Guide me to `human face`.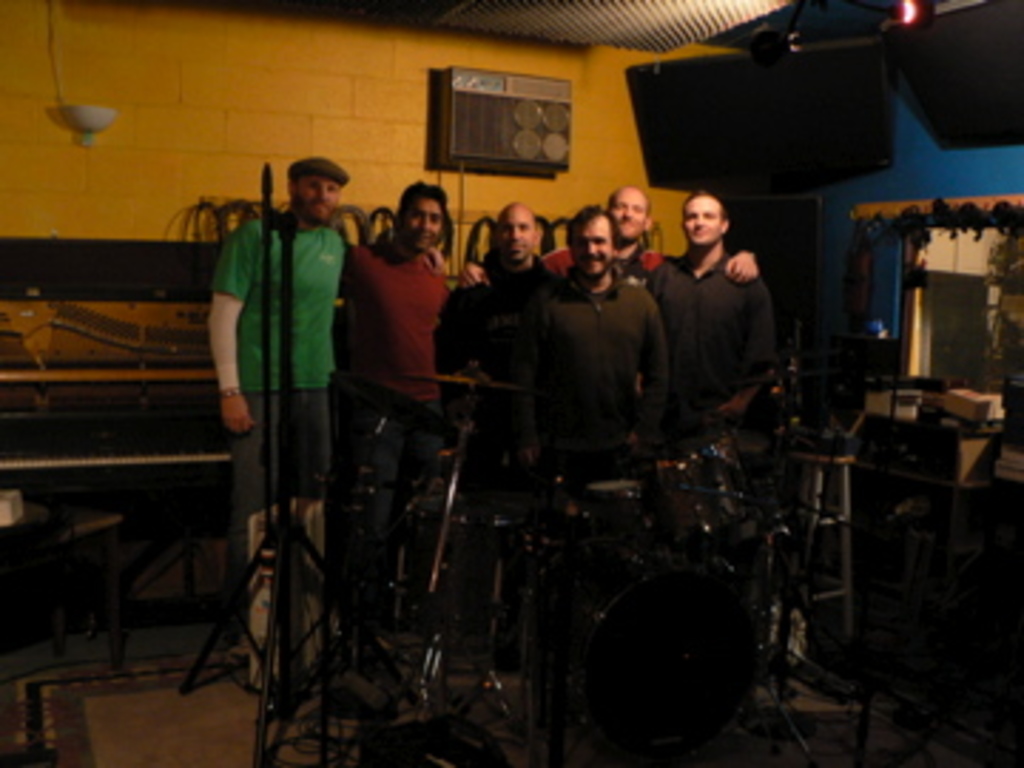
Guidance: [614, 188, 646, 239].
